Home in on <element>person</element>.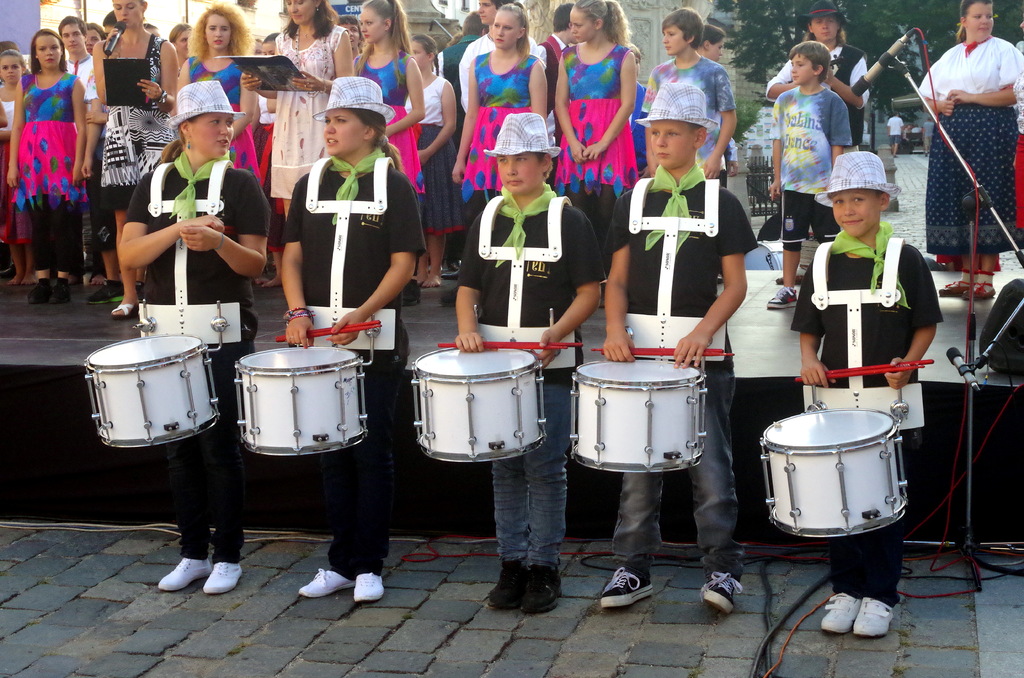
Homed in at <bbox>767, 0, 874, 189</bbox>.
